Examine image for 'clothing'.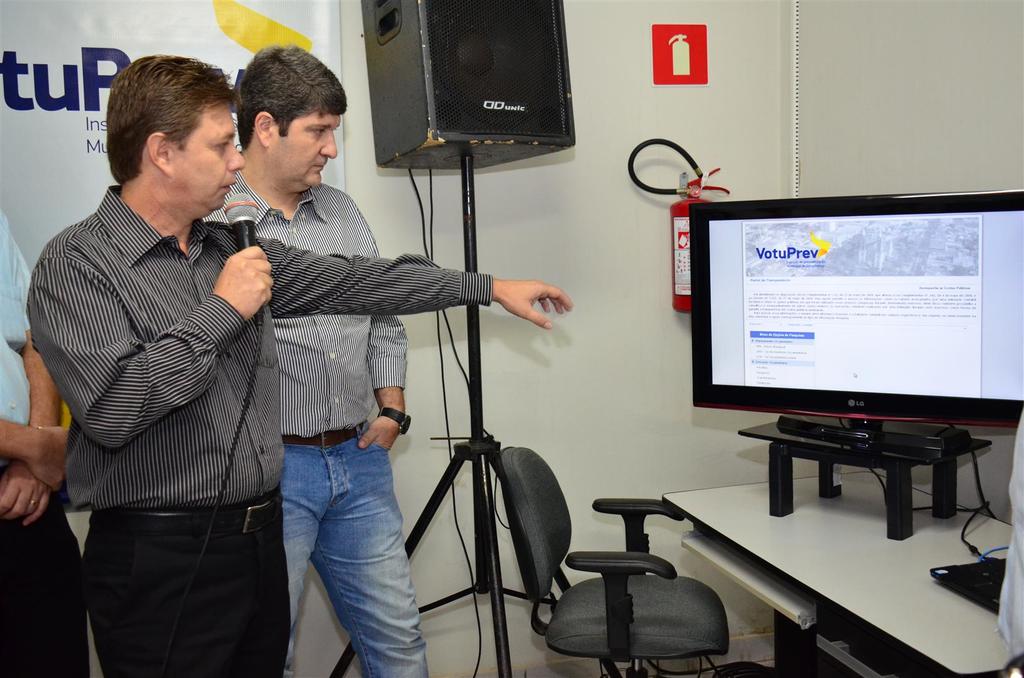
Examination result: box=[999, 399, 1023, 677].
